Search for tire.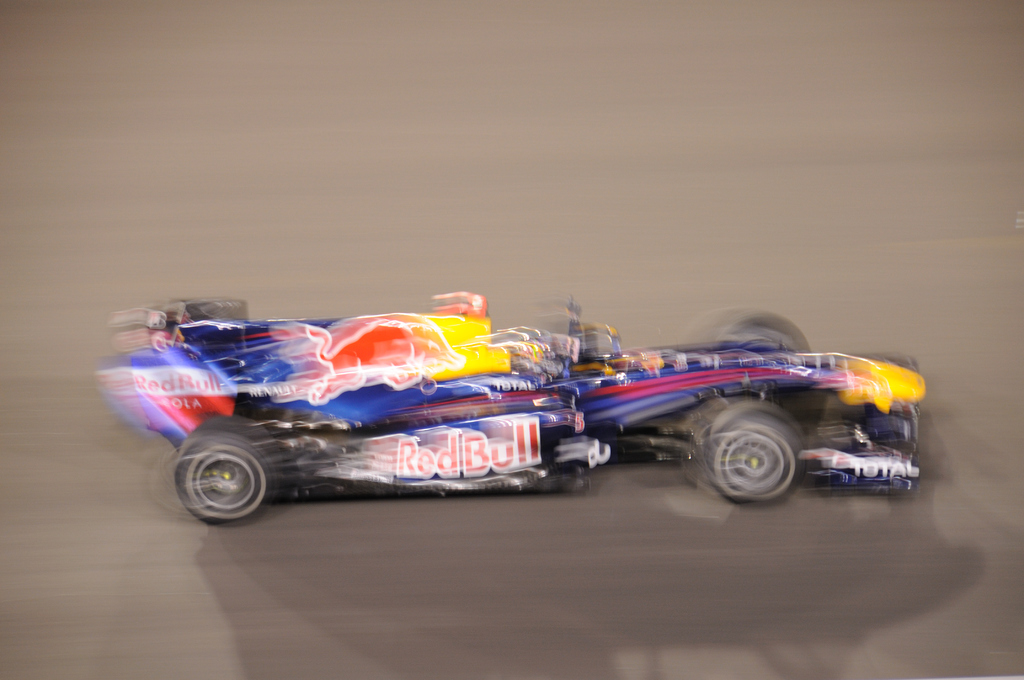
Found at bbox=[166, 428, 282, 529].
